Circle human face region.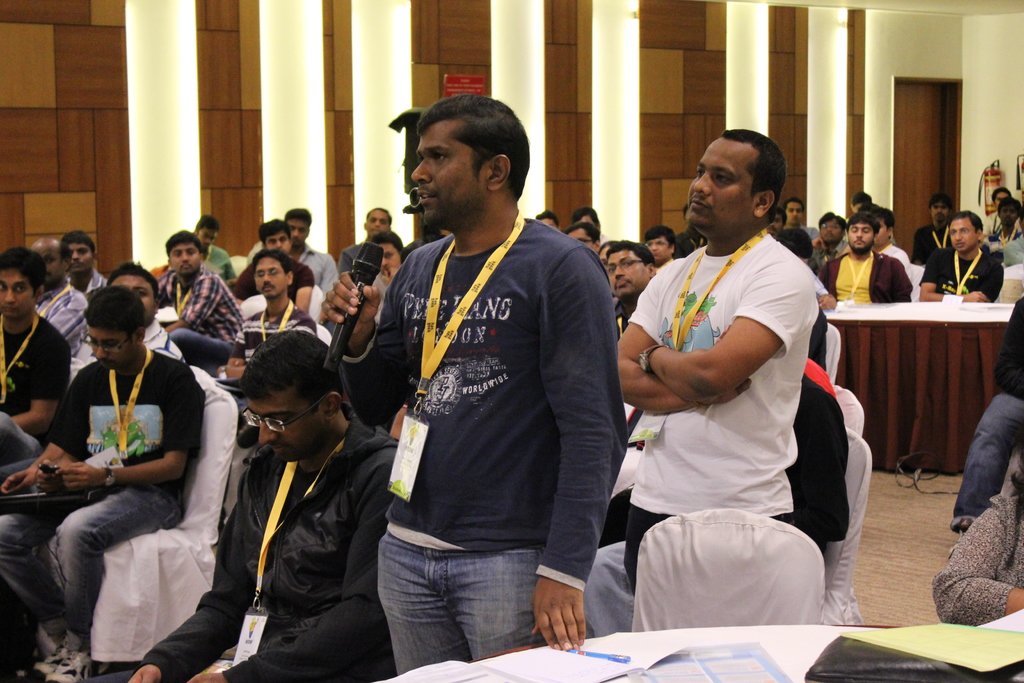
Region: {"x1": 198, "y1": 227, "x2": 218, "y2": 251}.
